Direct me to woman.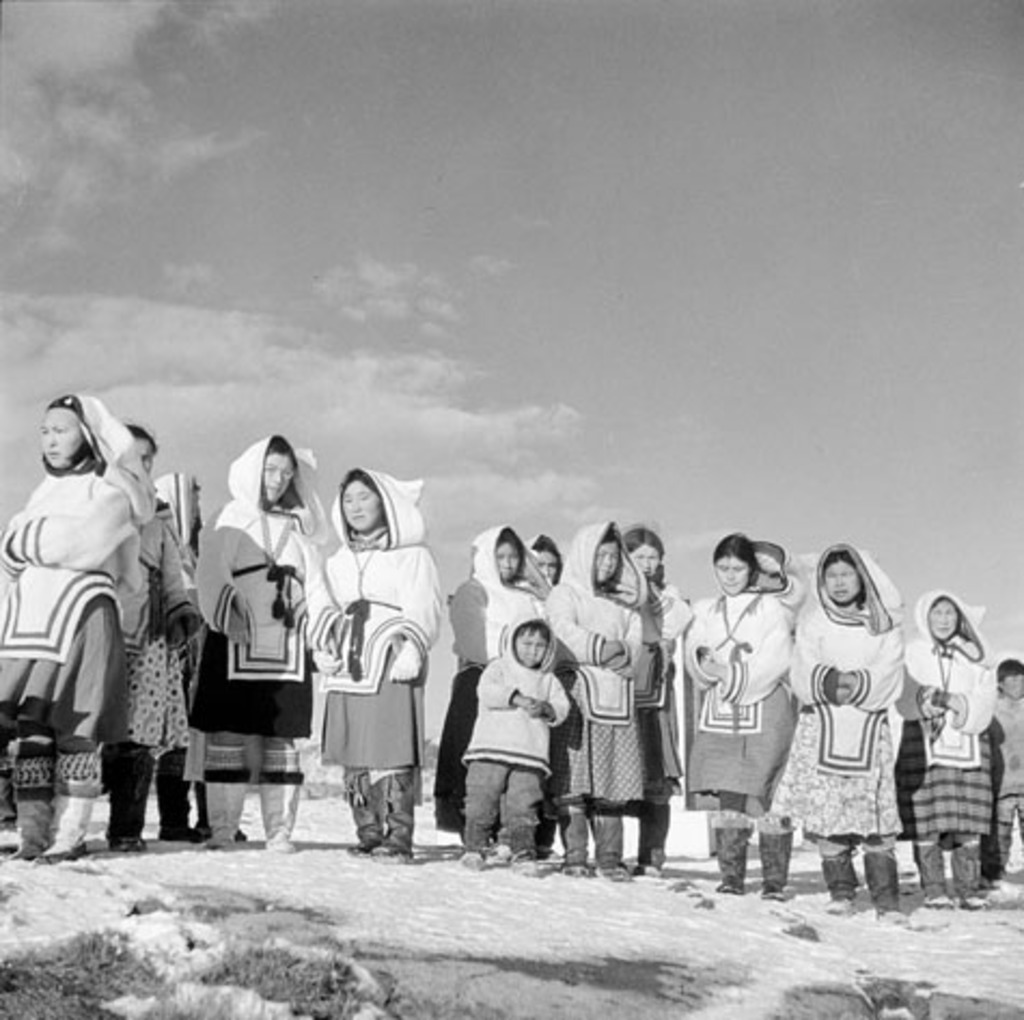
Direction: 651, 530, 783, 895.
